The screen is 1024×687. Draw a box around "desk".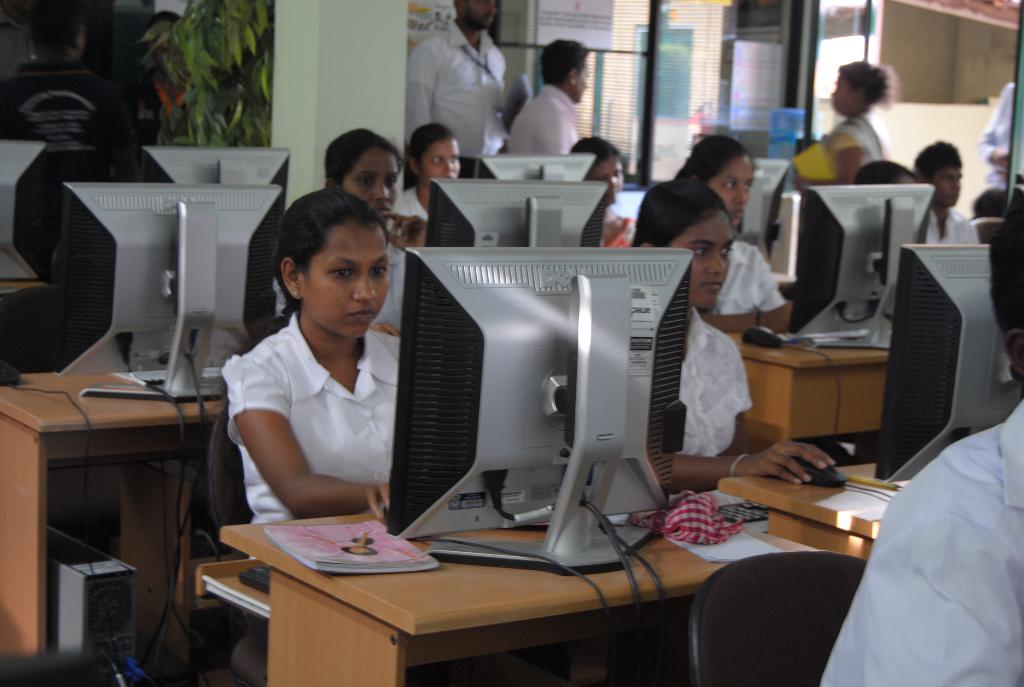
<box>0,362,230,657</box>.
